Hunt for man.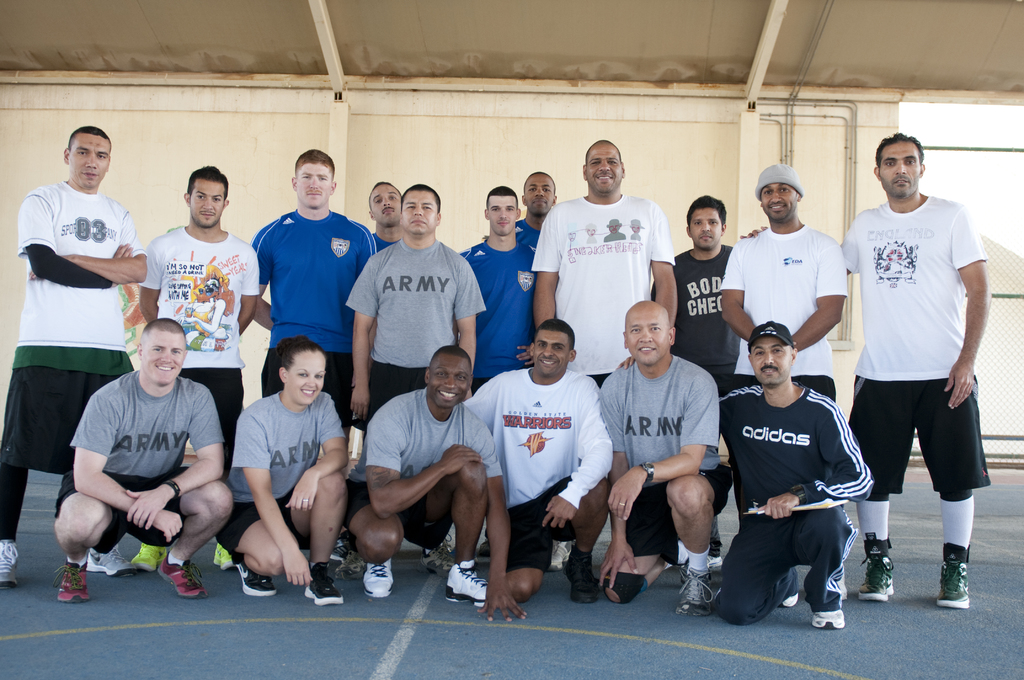
Hunted down at 250,149,374,432.
